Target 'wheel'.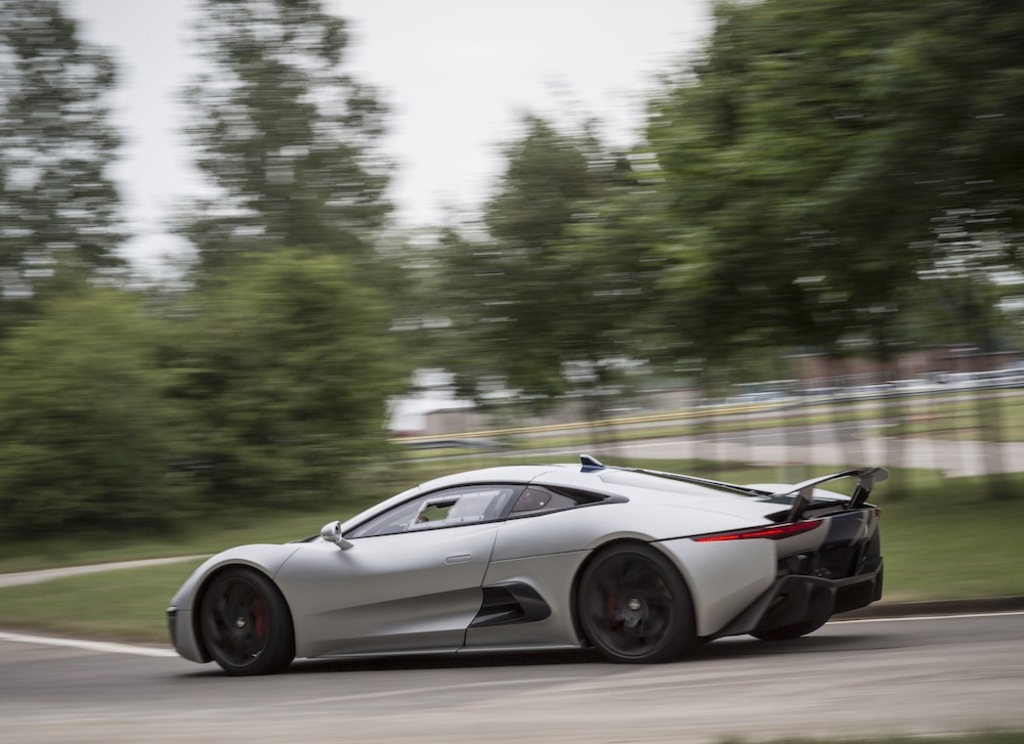
Target region: 200, 566, 293, 677.
